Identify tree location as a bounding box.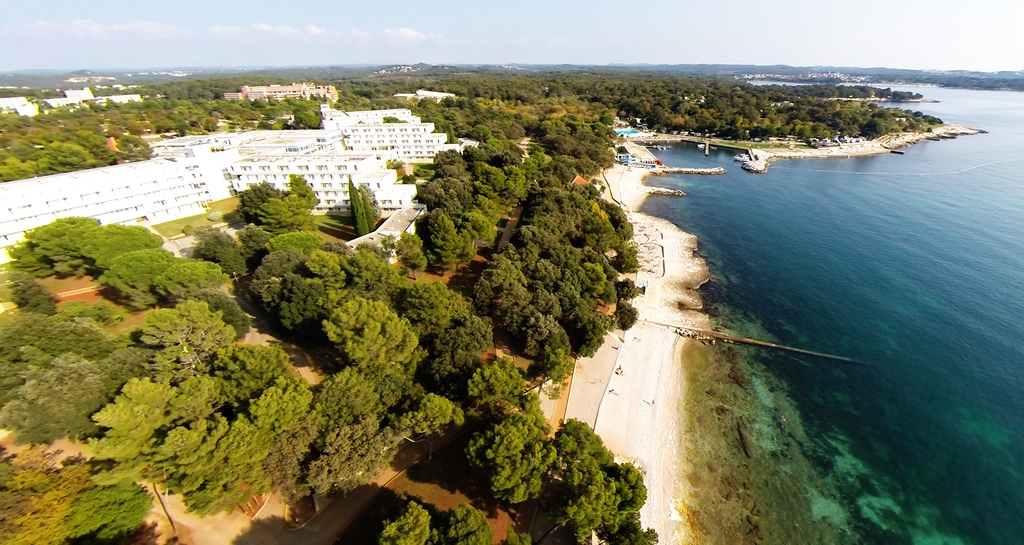
314, 423, 381, 497.
